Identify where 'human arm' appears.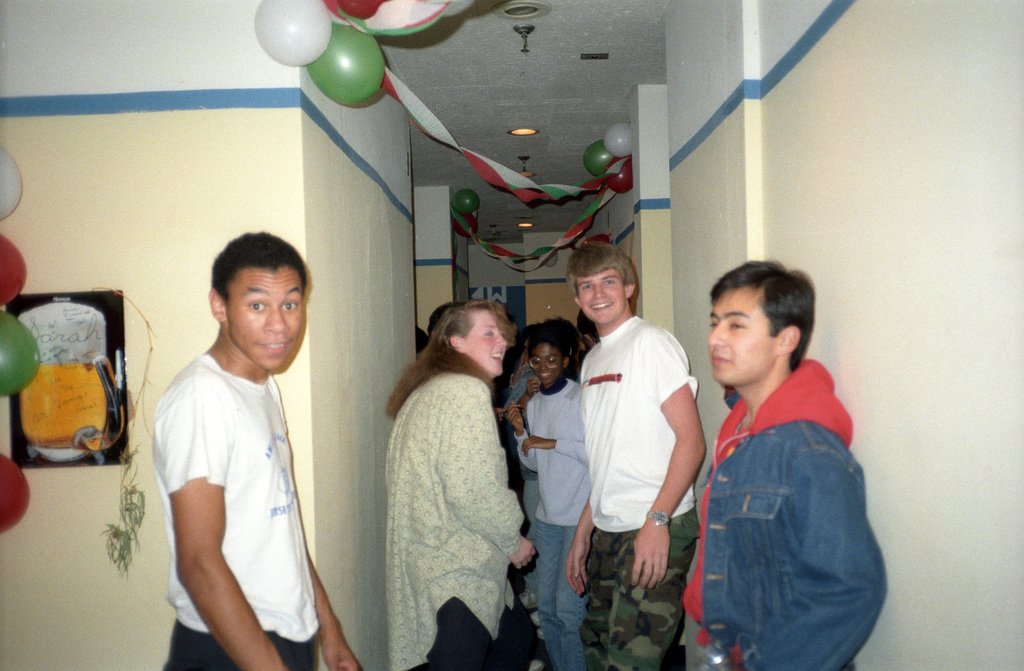
Appears at <box>625,334,703,589</box>.
